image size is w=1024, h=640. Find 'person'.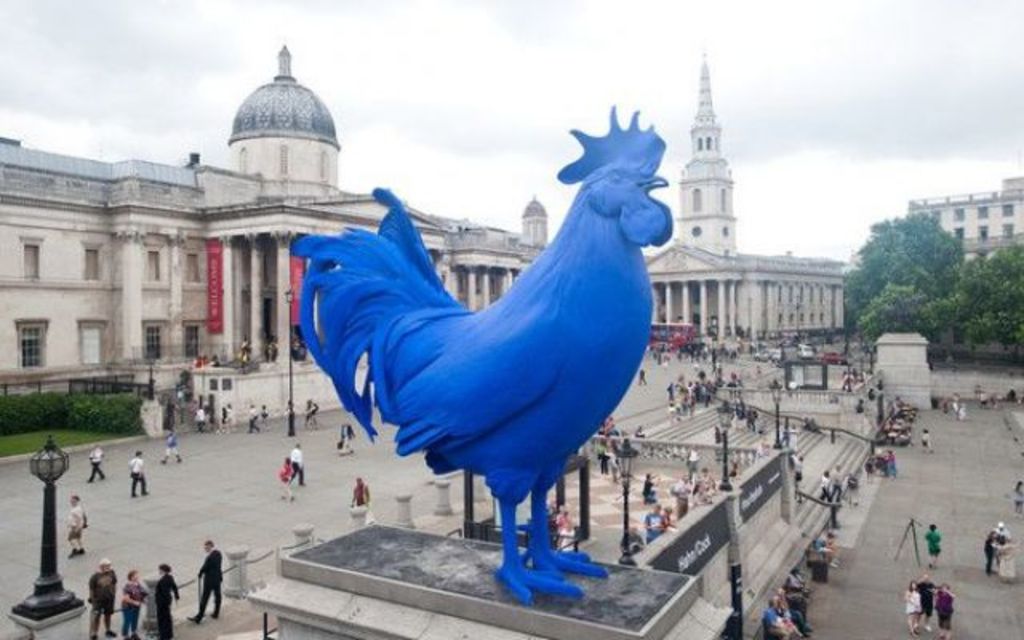
Rect(165, 427, 186, 462).
